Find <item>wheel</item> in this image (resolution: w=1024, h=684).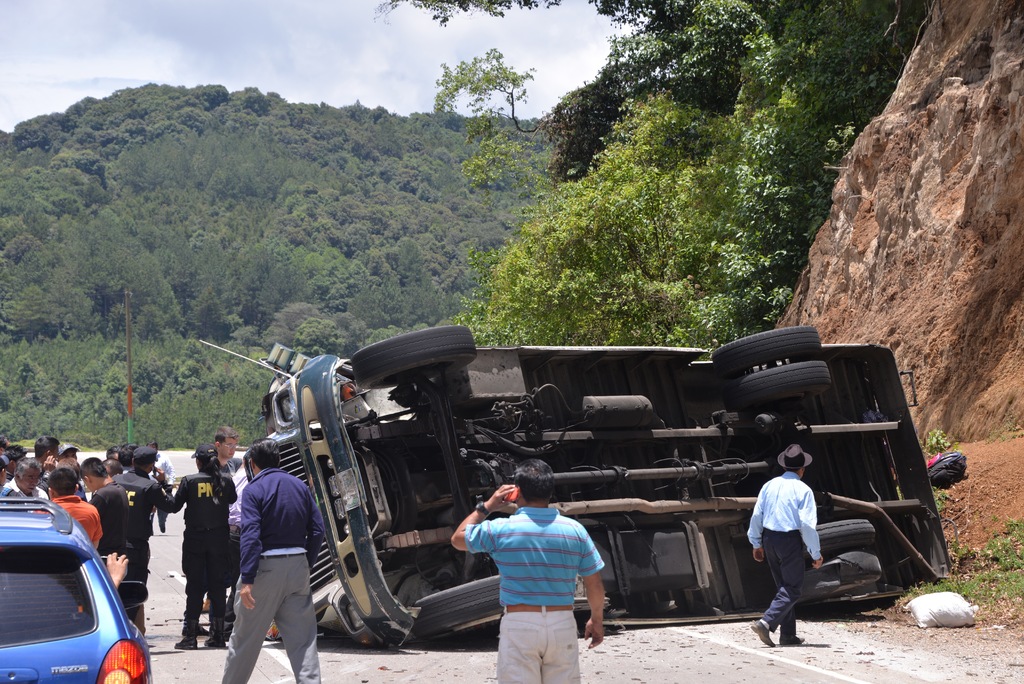
detection(714, 325, 822, 379).
